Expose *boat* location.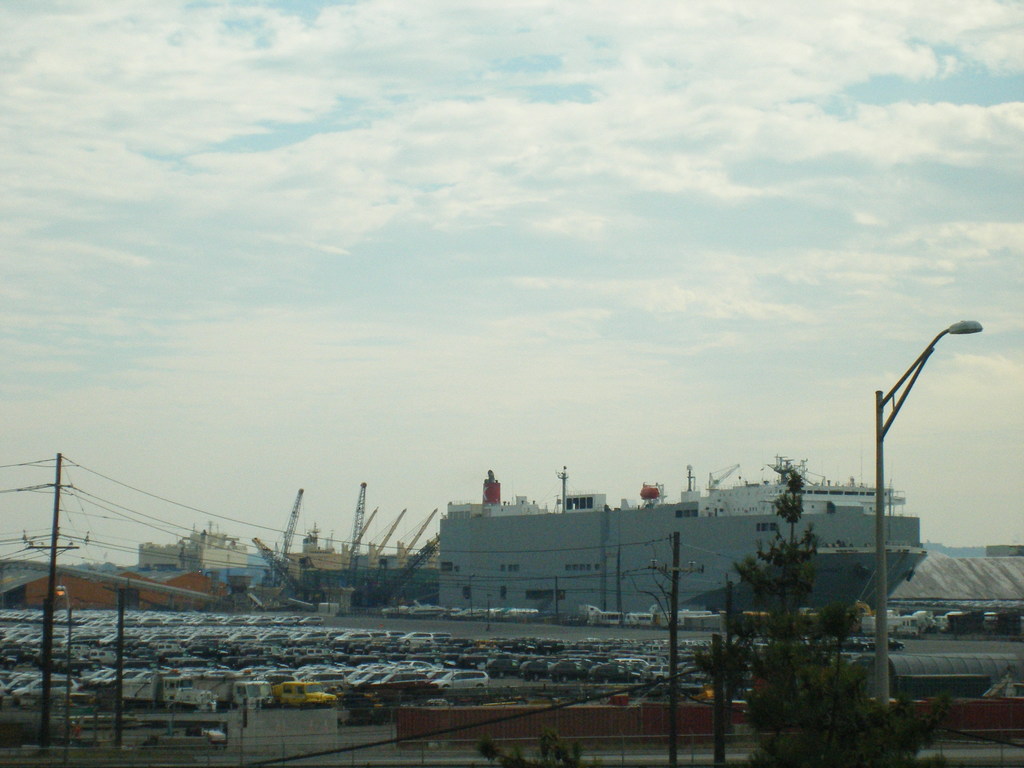
Exposed at detection(444, 454, 928, 622).
